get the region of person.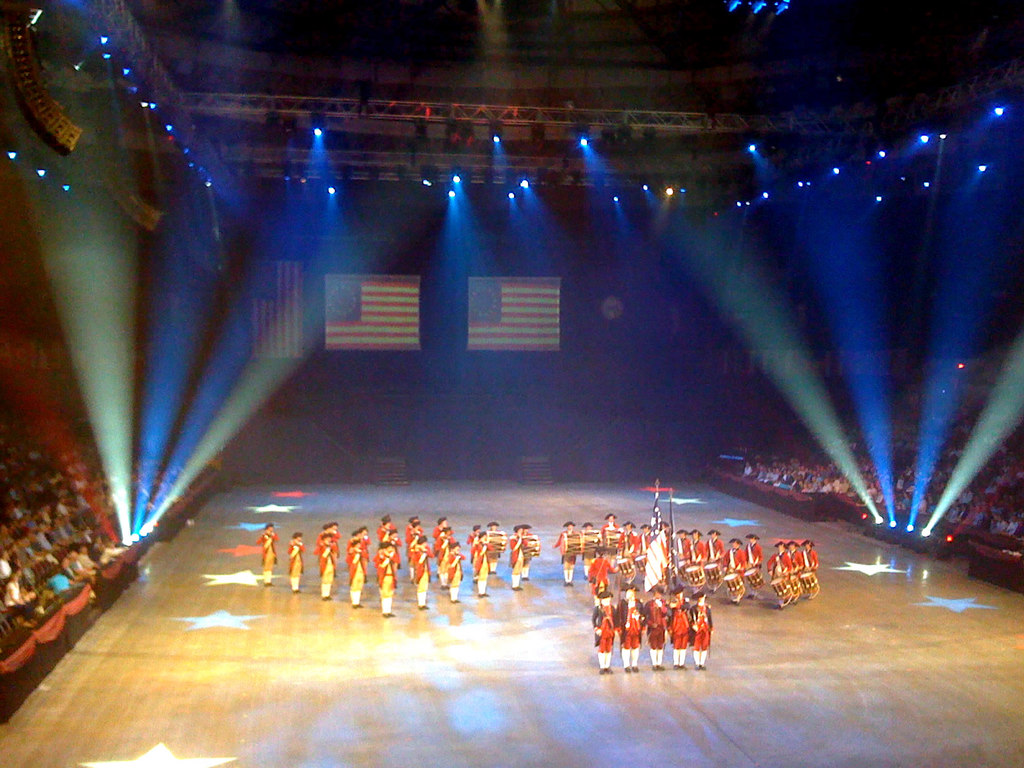
region(319, 527, 340, 605).
